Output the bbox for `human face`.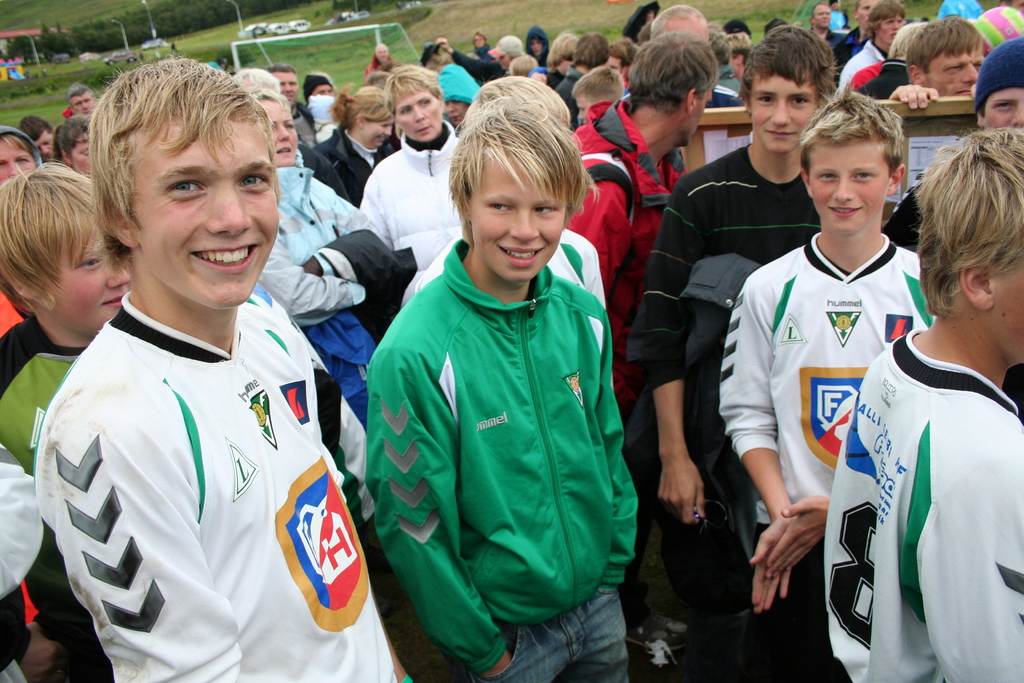
137/118/280/306.
